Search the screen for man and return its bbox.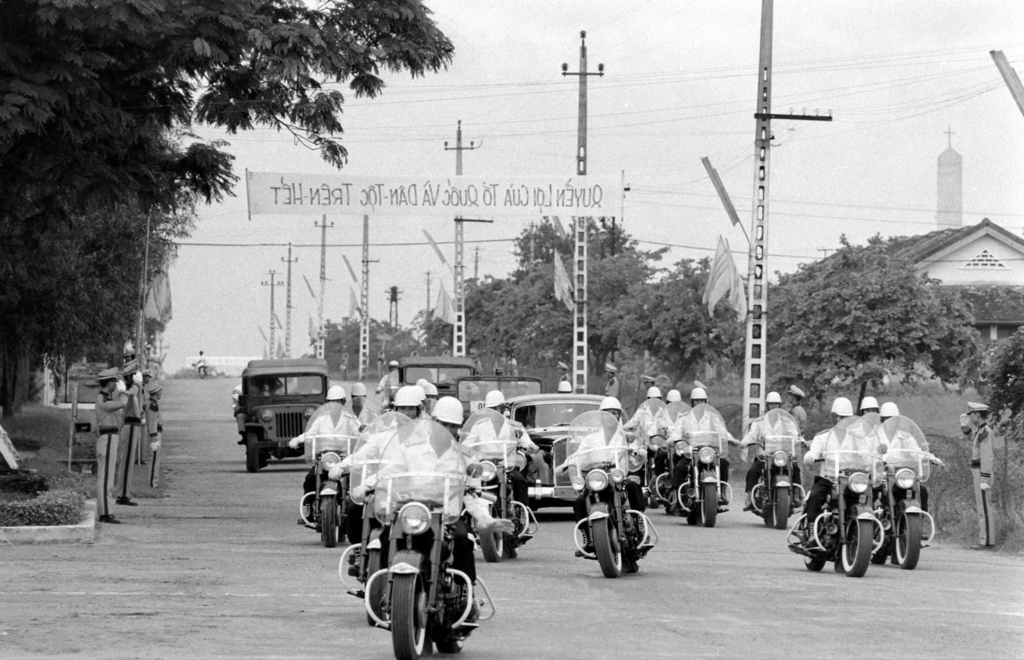
Found: (797,396,876,538).
